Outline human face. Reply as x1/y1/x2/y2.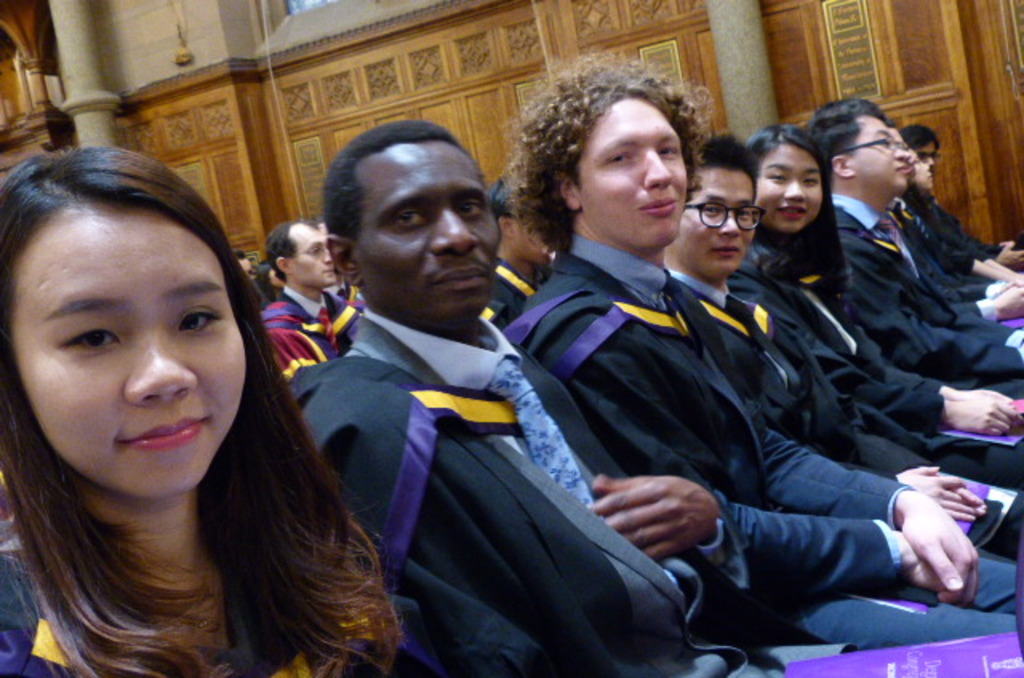
360/144/499/320.
